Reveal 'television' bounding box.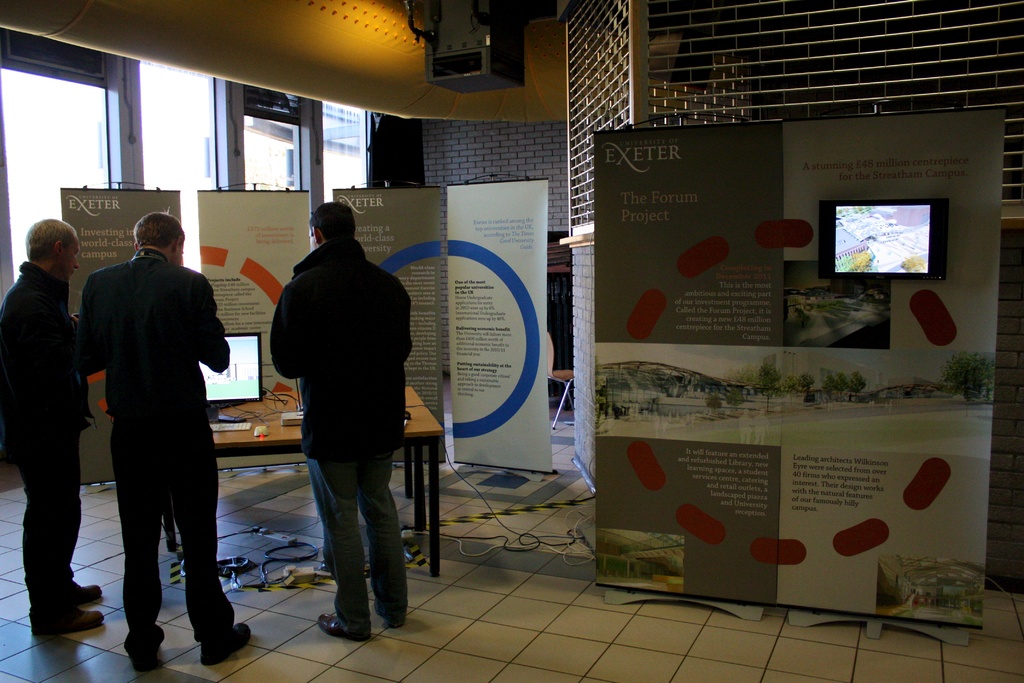
Revealed: box=[819, 201, 947, 277].
